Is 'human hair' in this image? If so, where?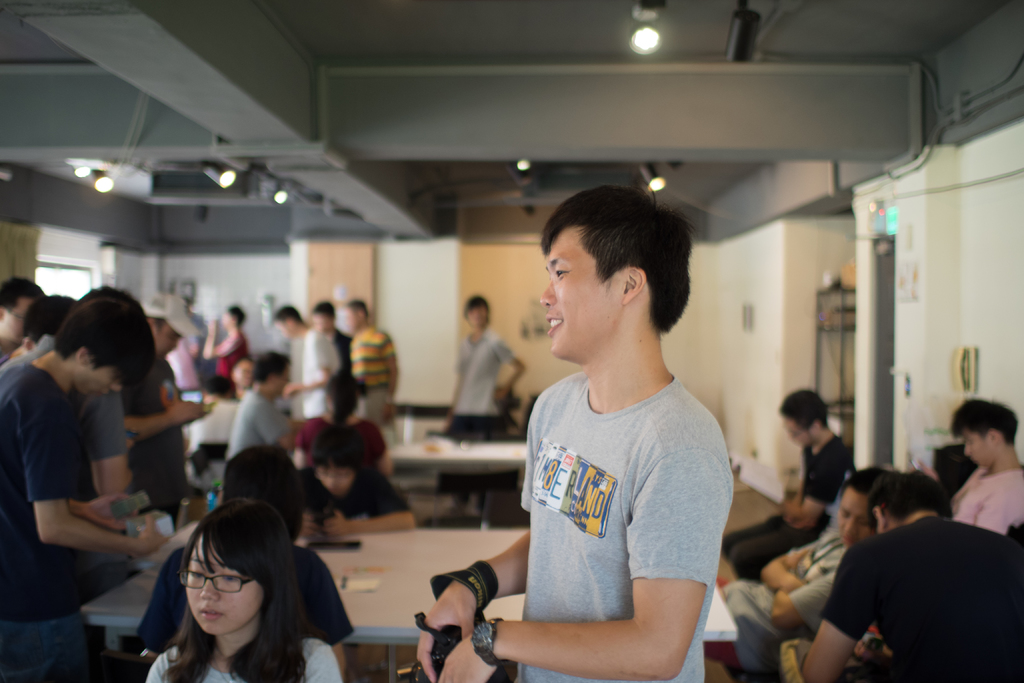
Yes, at left=780, top=389, right=831, bottom=431.
